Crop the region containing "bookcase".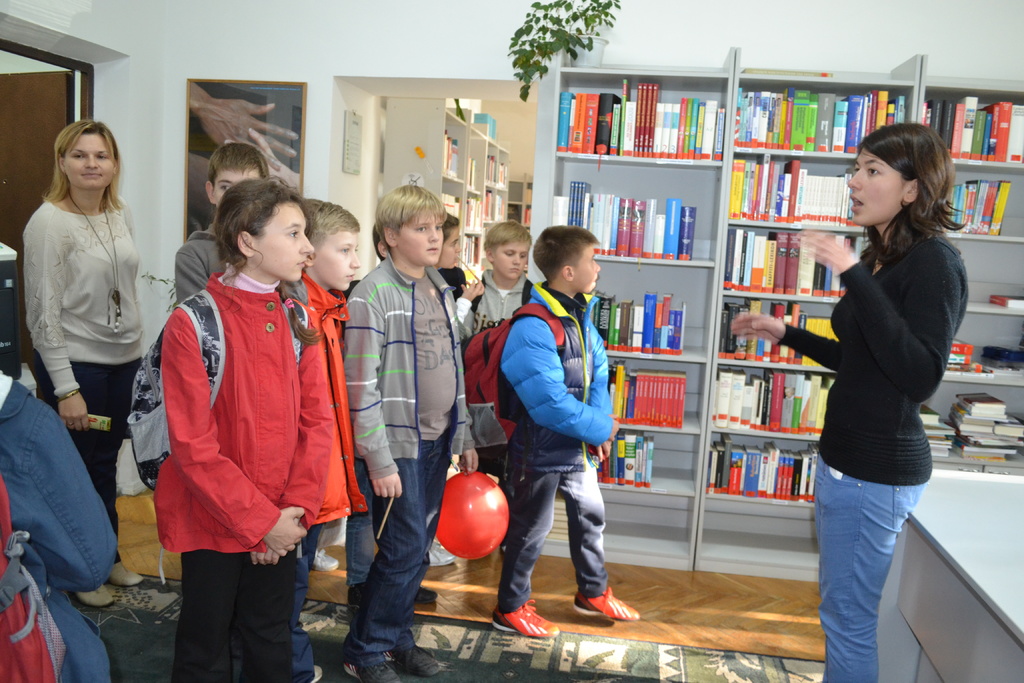
Crop region: x1=531, y1=38, x2=1023, y2=506.
